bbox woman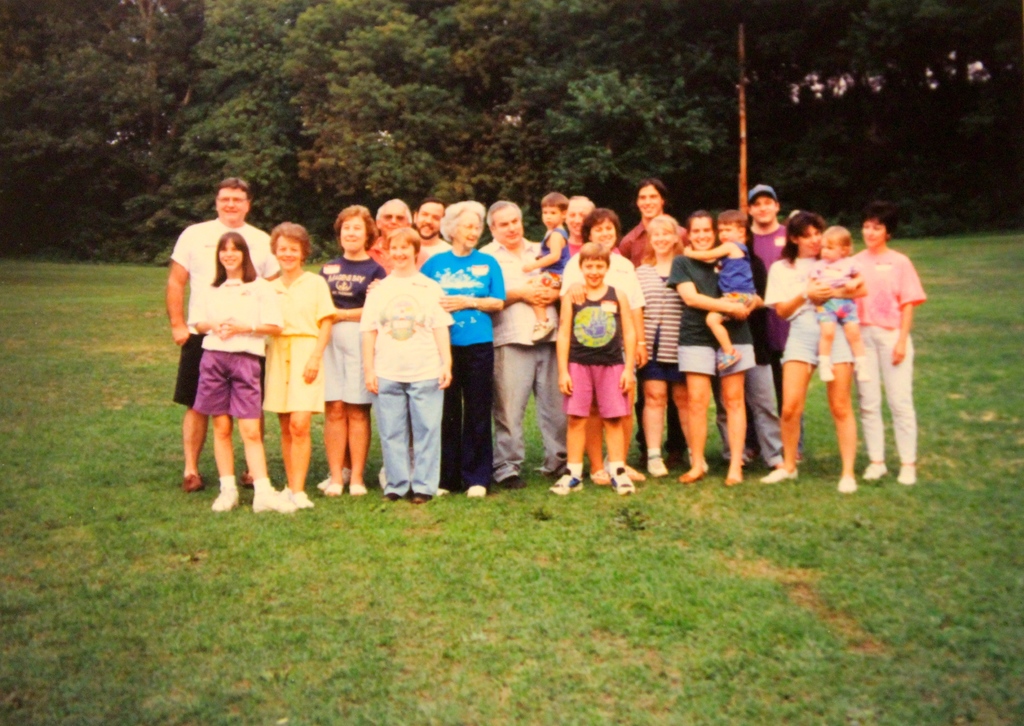
l=634, t=217, r=714, b=482
